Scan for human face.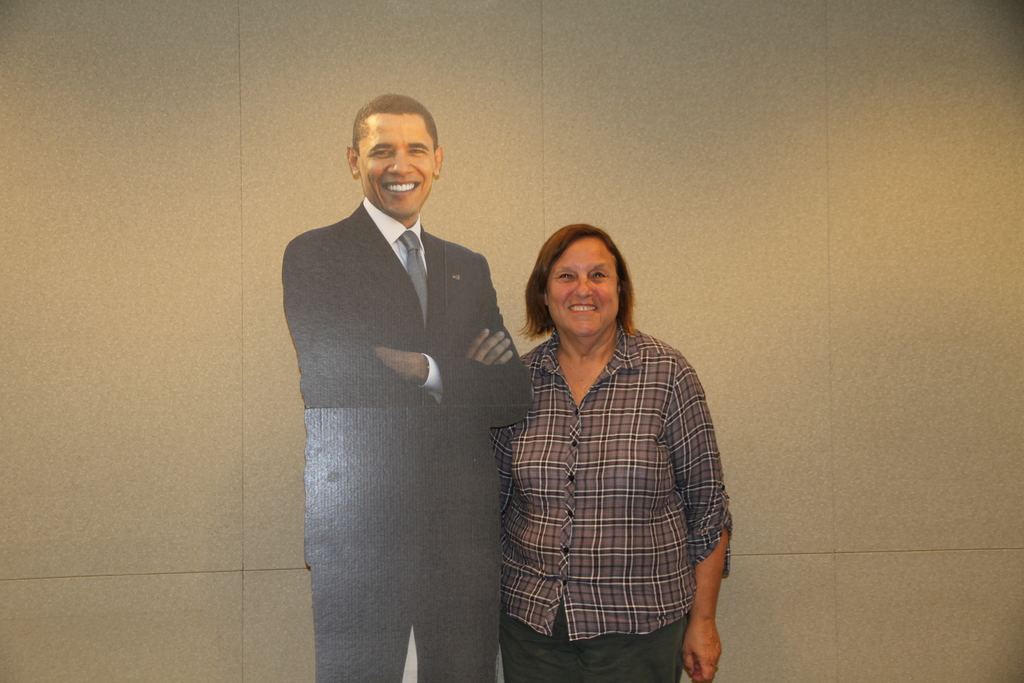
Scan result: Rect(363, 113, 433, 218).
